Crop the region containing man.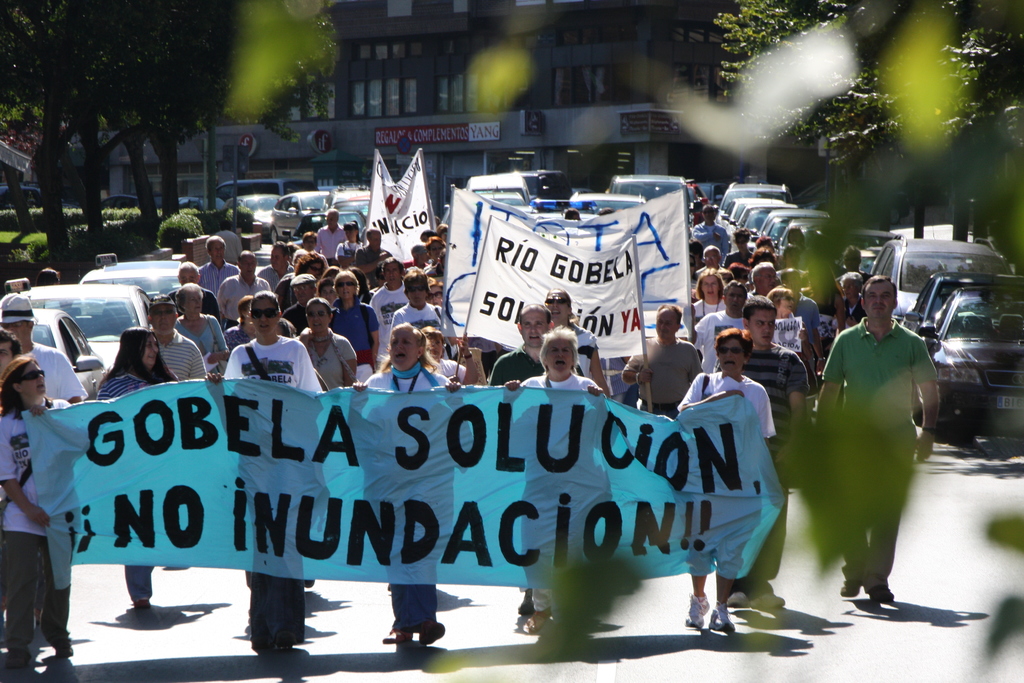
Crop region: bbox(195, 238, 241, 292).
